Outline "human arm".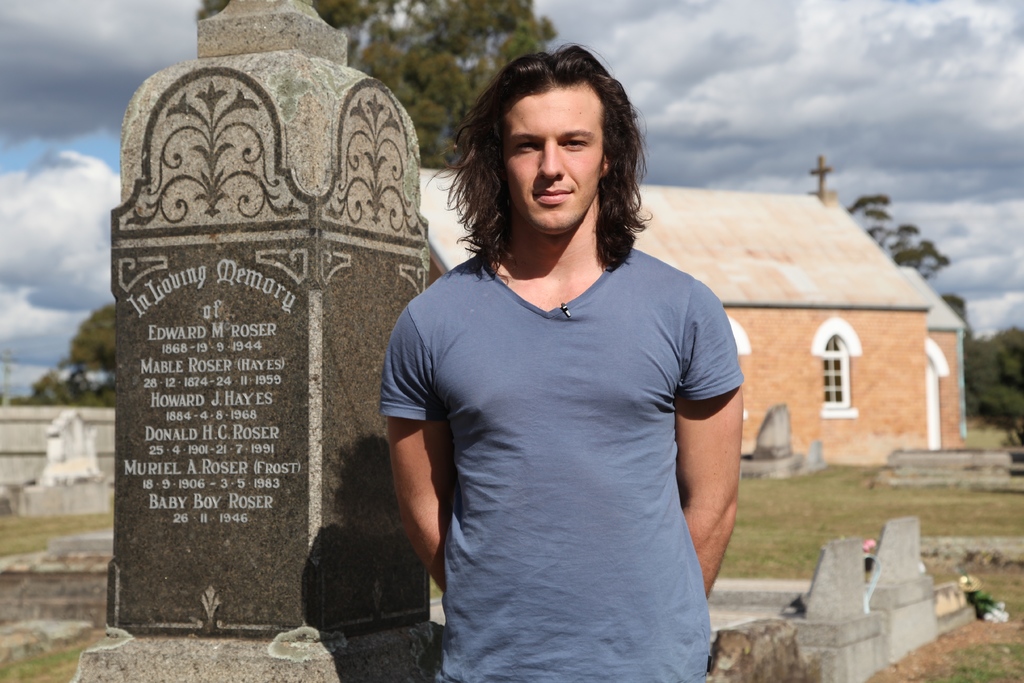
Outline: <bbox>661, 281, 746, 628</bbox>.
